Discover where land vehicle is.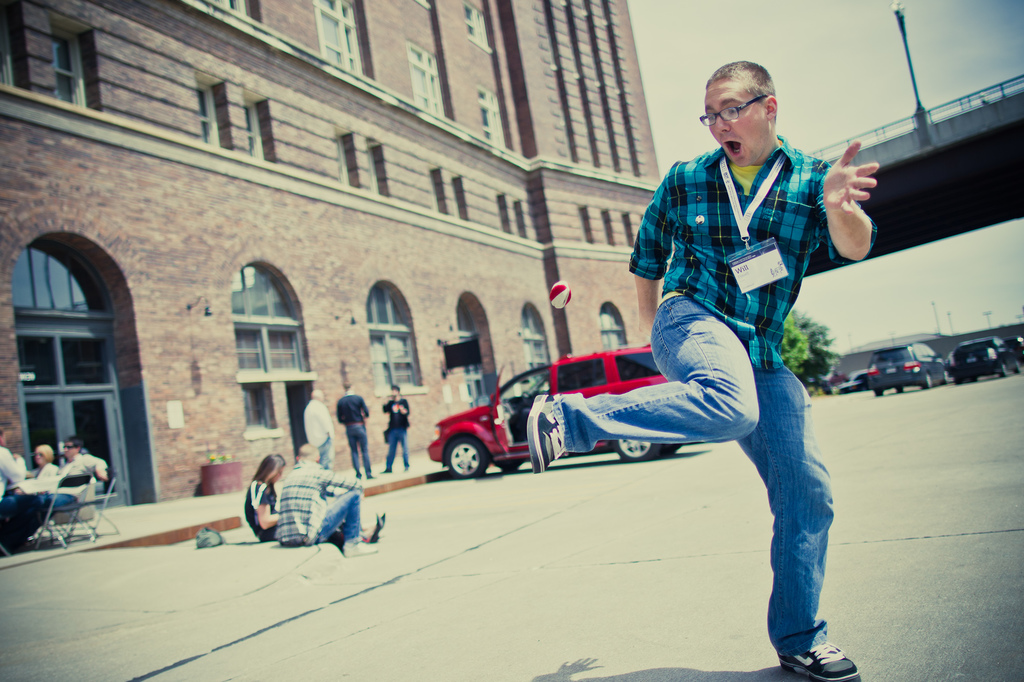
Discovered at l=947, t=335, r=1023, b=385.
